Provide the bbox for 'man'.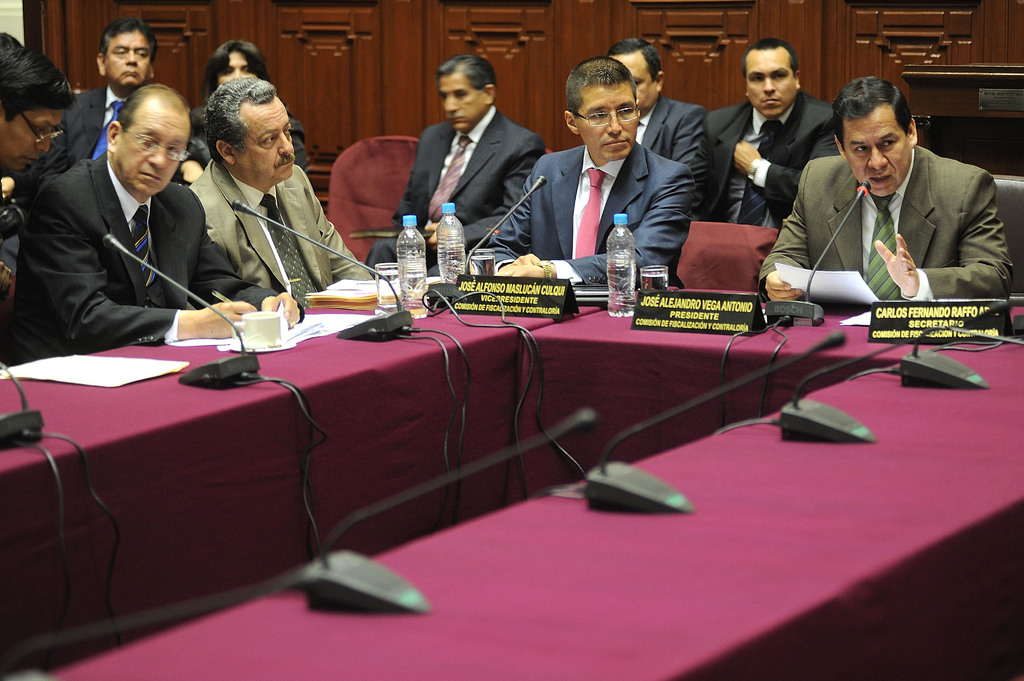
[x1=188, y1=70, x2=380, y2=310].
